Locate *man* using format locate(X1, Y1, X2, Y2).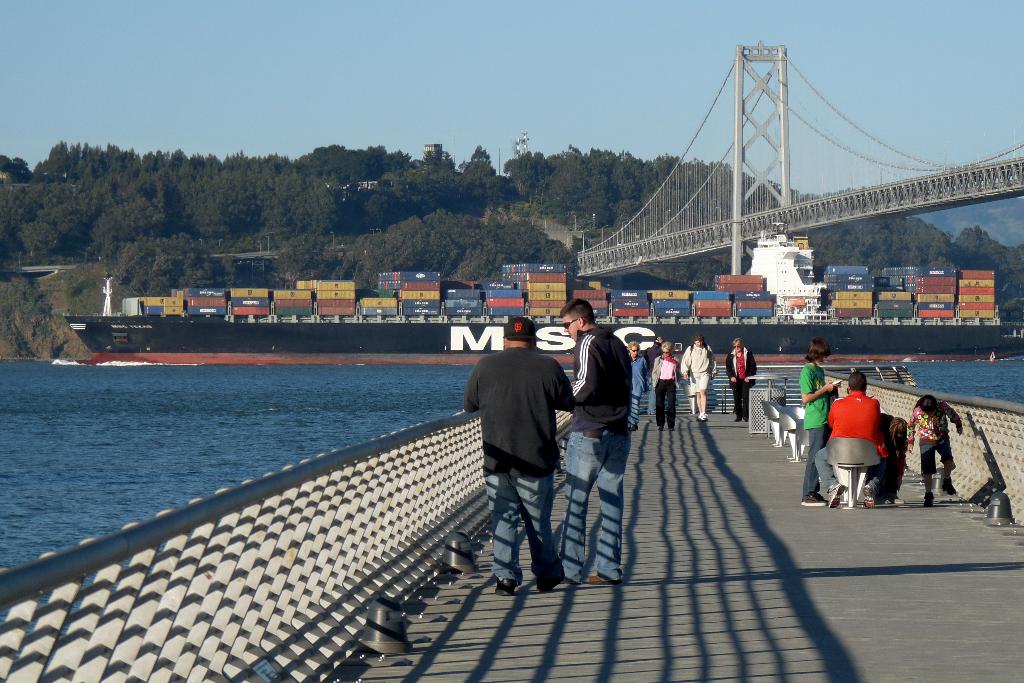
locate(725, 339, 759, 419).
